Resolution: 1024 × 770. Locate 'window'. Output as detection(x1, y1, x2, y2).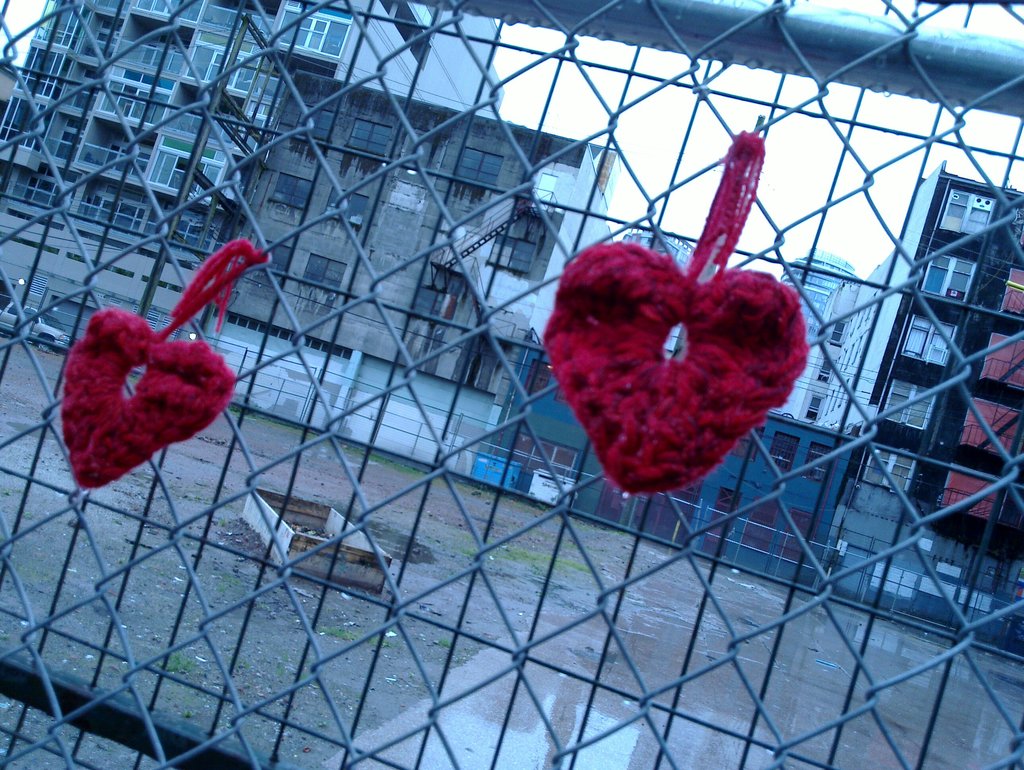
detection(356, 117, 386, 163).
